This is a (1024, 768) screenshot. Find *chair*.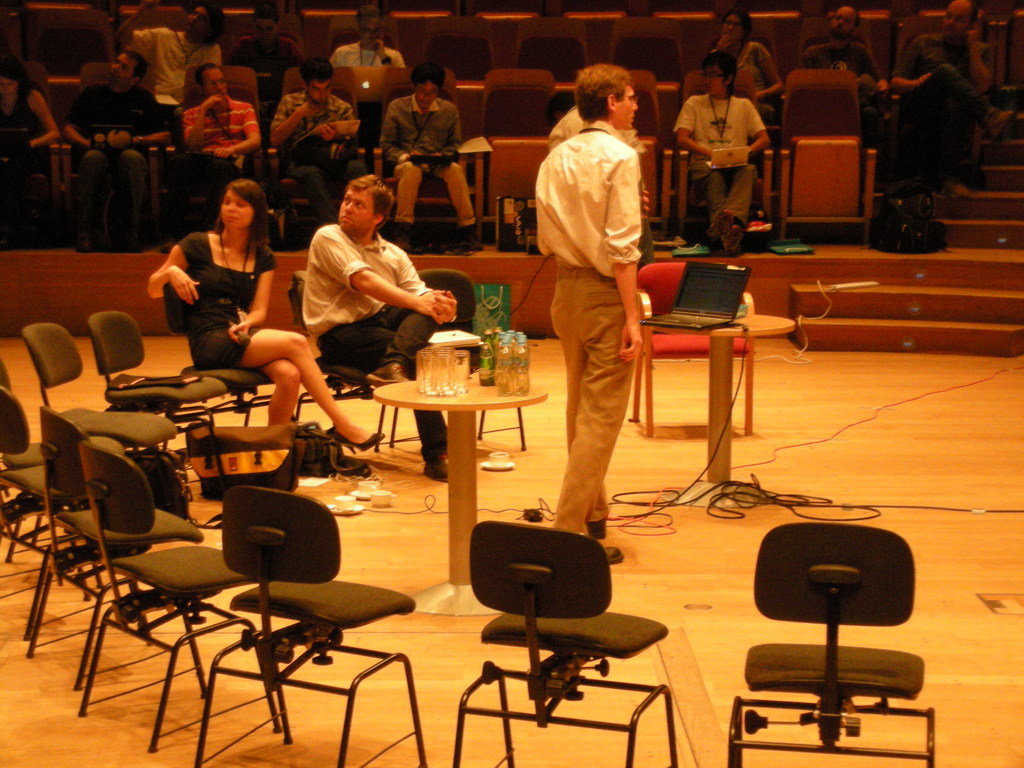
Bounding box: [x1=753, y1=509, x2=939, y2=767].
